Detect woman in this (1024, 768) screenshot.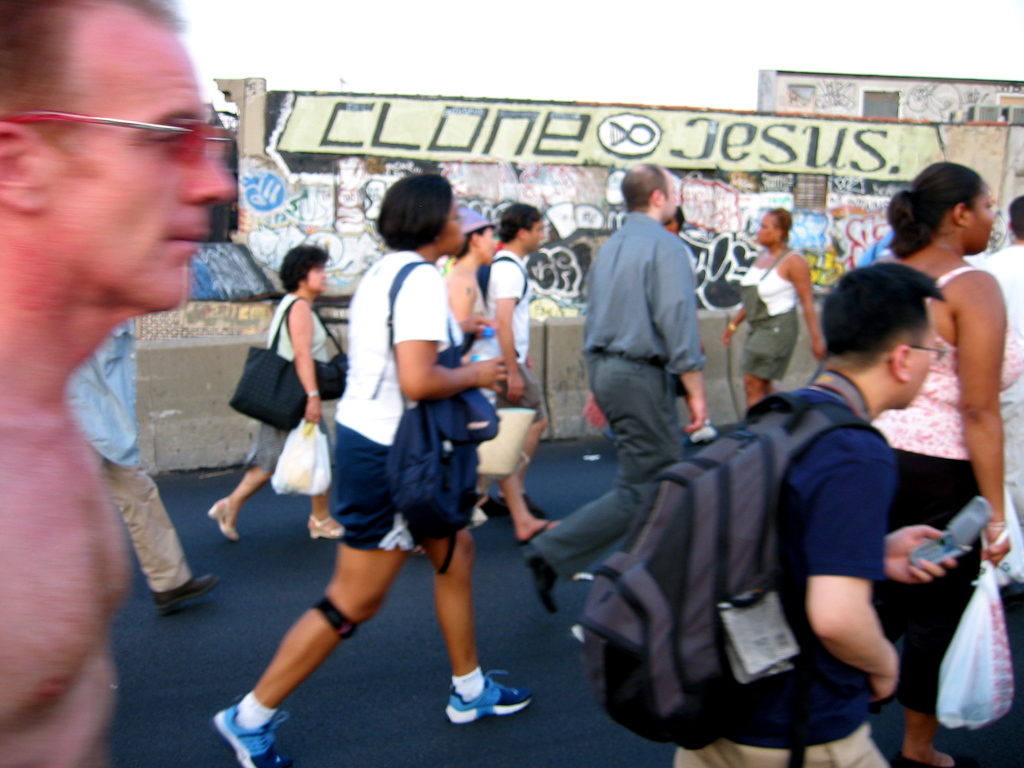
Detection: 204/243/345/537.
